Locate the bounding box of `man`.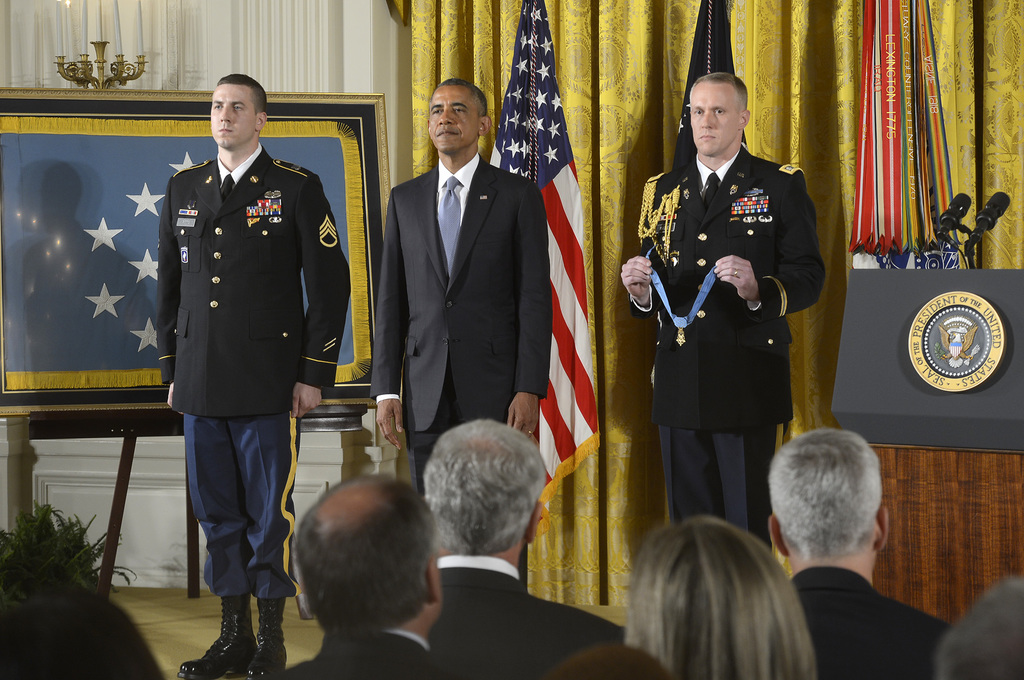
Bounding box: 426, 418, 630, 679.
